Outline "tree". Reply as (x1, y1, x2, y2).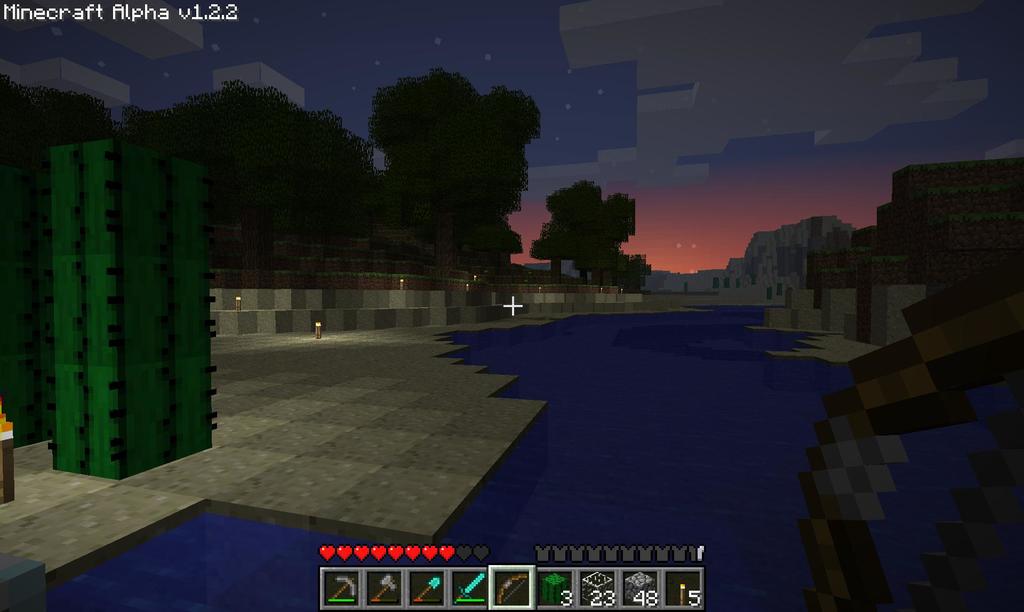
(525, 179, 661, 295).
